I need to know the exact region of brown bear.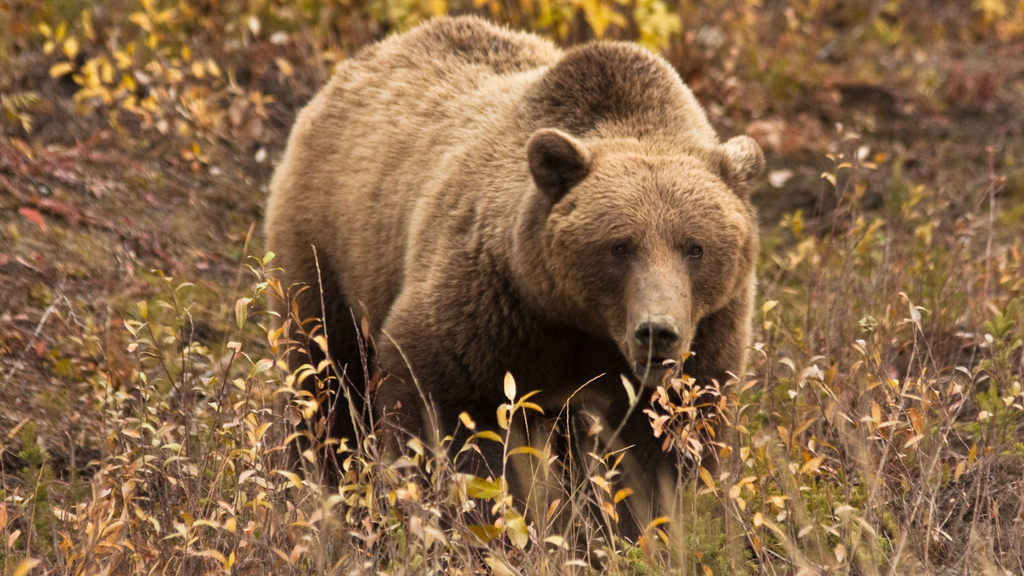
Region: crop(262, 13, 766, 575).
